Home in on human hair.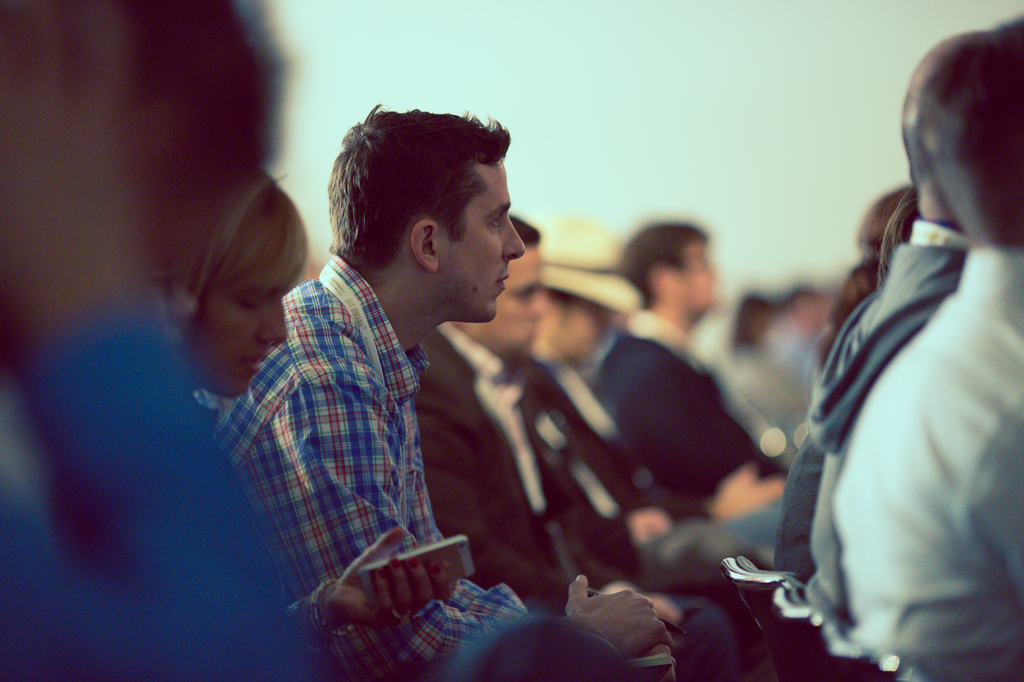
Homed in at <bbox>319, 107, 515, 285</bbox>.
